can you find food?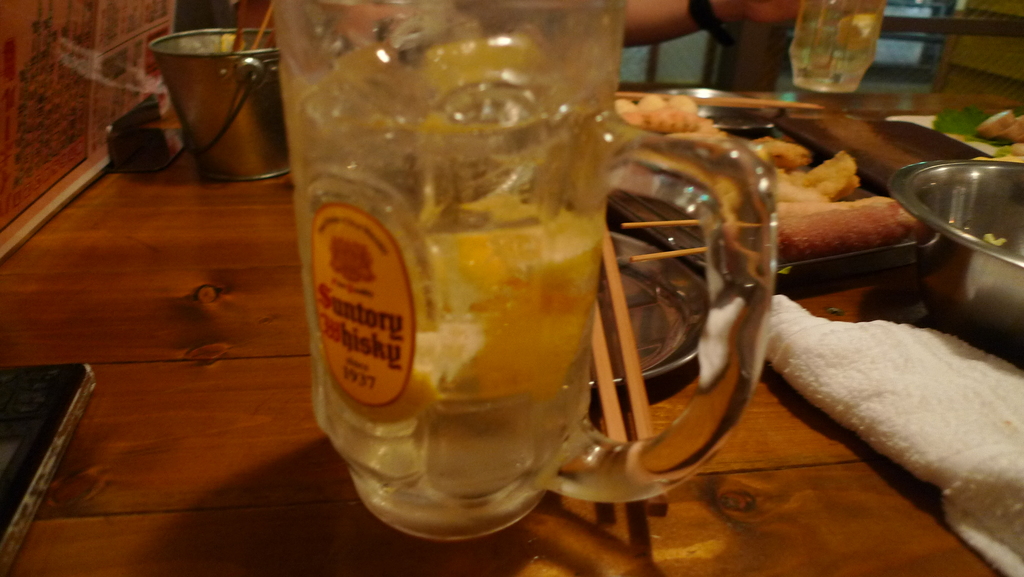
Yes, bounding box: select_region(973, 106, 1023, 147).
